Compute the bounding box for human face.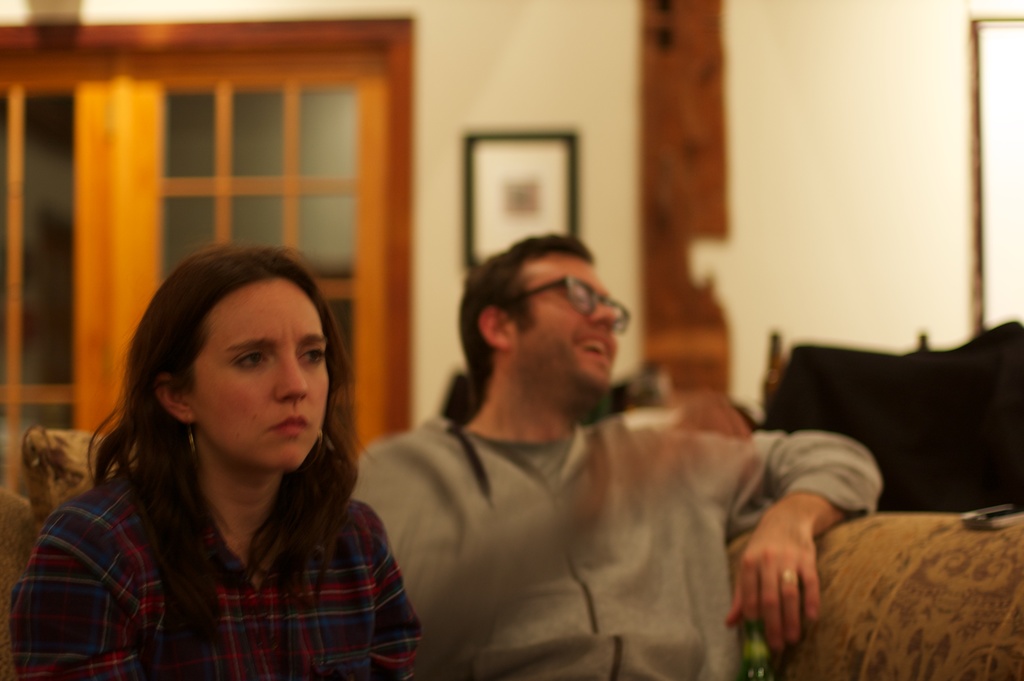
{"x1": 184, "y1": 281, "x2": 330, "y2": 473}.
